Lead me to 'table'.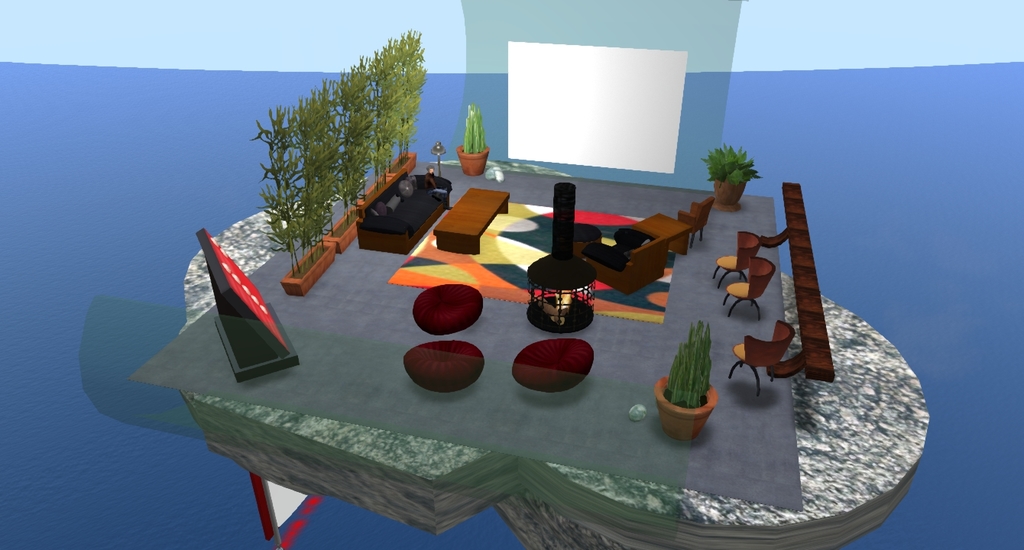
Lead to detection(429, 185, 518, 259).
